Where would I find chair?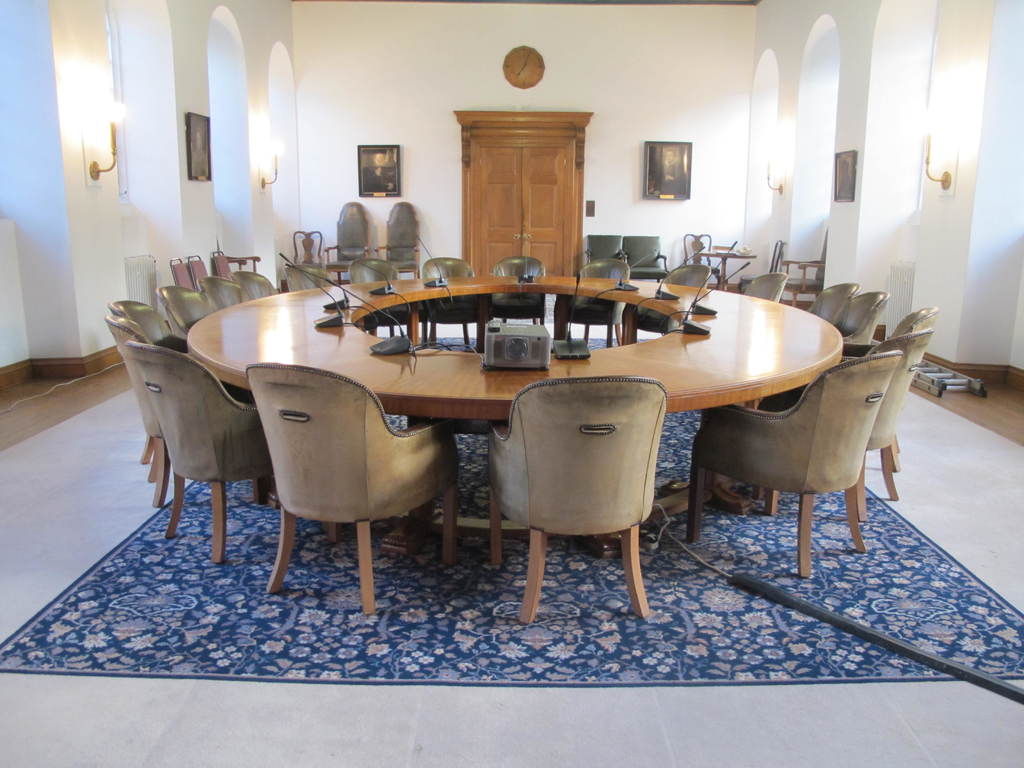
At 201 276 250 309.
